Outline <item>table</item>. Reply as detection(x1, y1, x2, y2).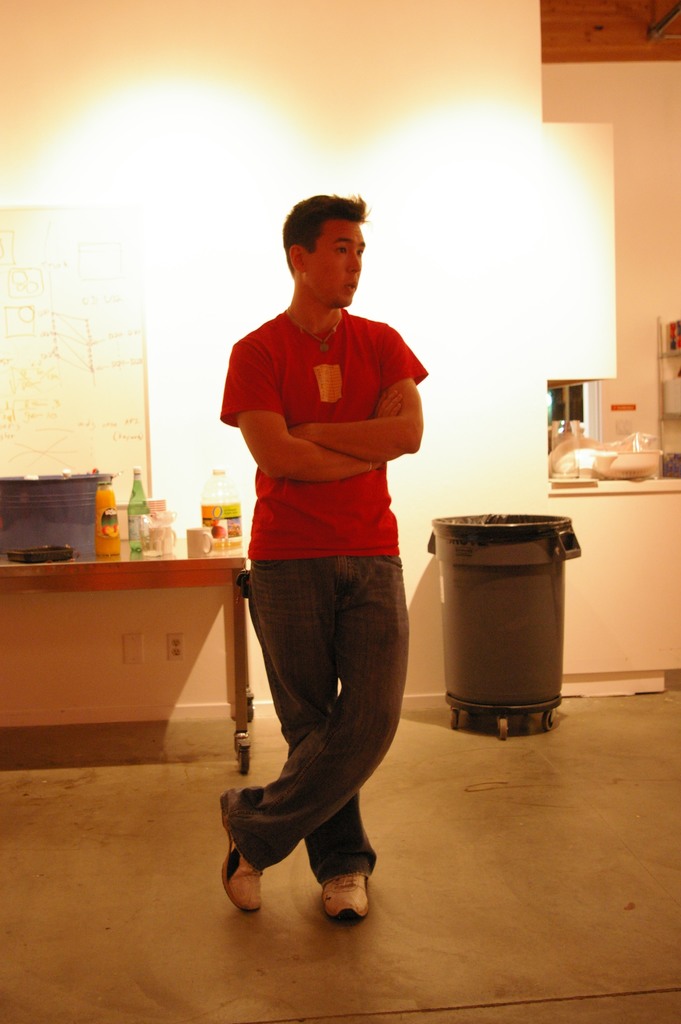
detection(0, 556, 256, 774).
